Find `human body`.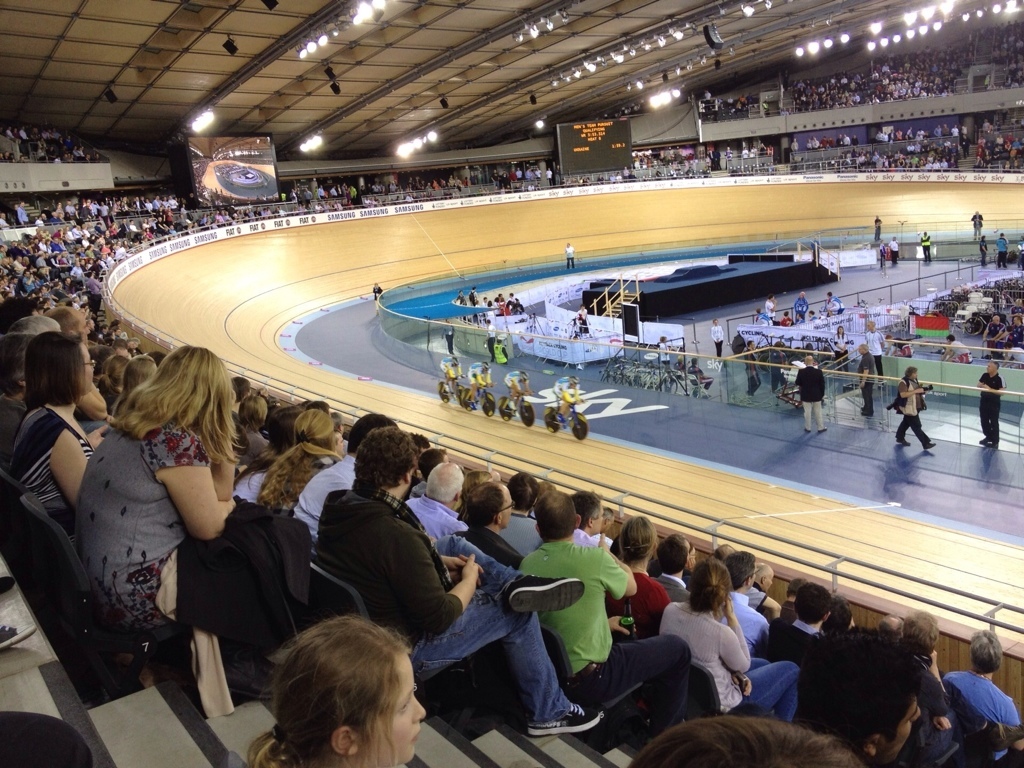
l=727, t=588, r=773, b=658.
